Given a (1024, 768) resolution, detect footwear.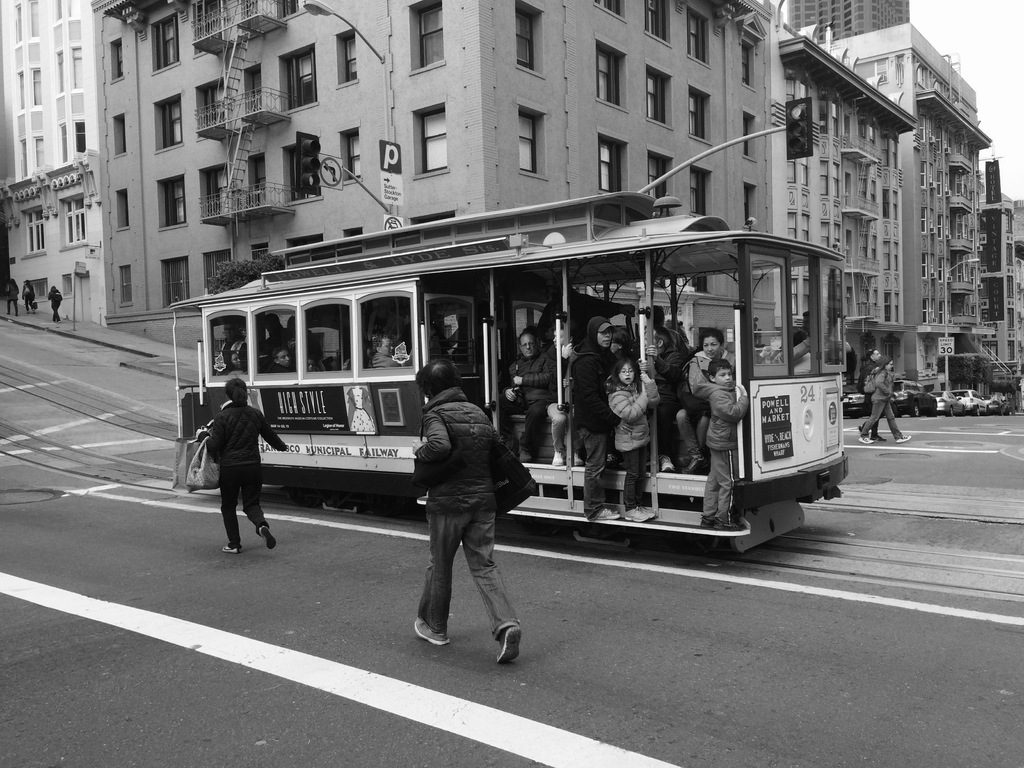
crop(550, 452, 563, 465).
